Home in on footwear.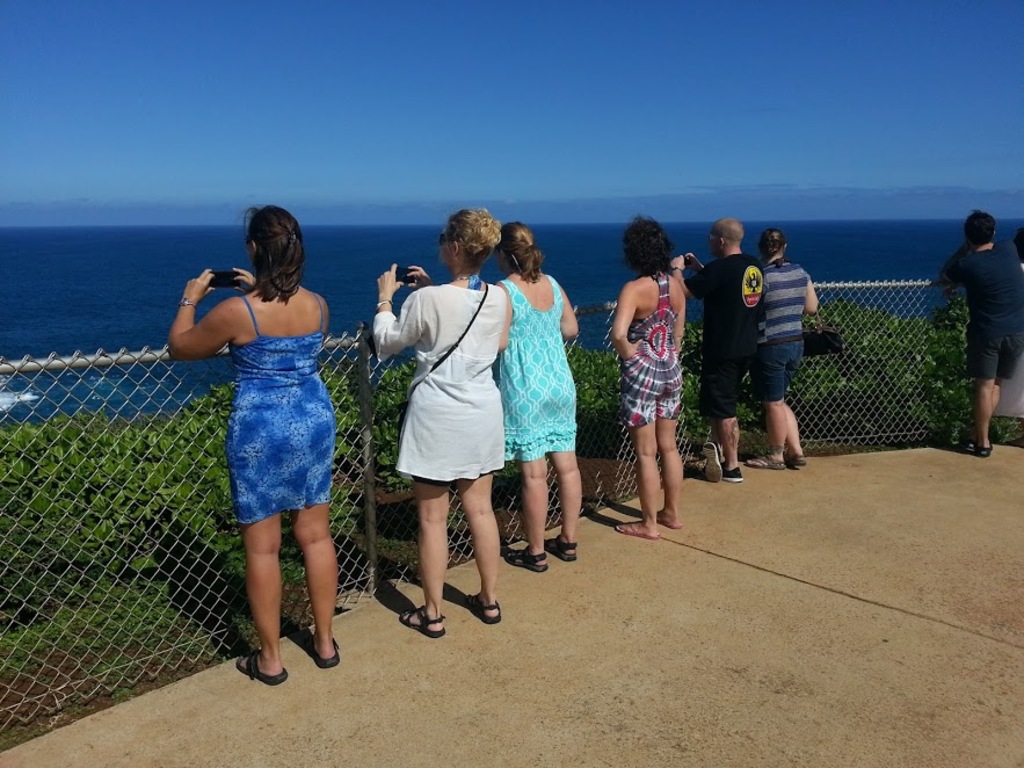
Homed in at detection(661, 508, 681, 528).
